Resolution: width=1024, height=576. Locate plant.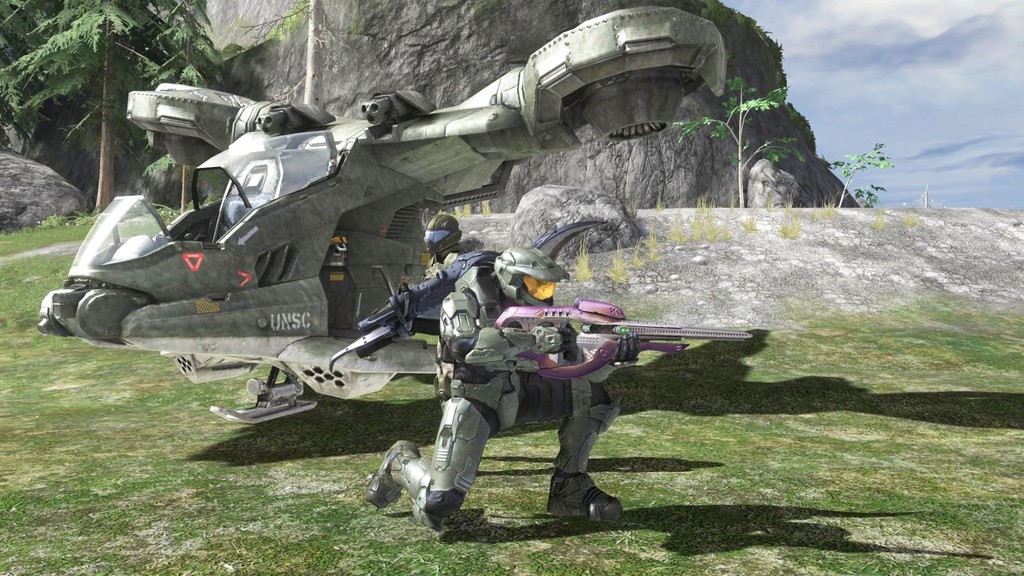
region(739, 204, 761, 231).
